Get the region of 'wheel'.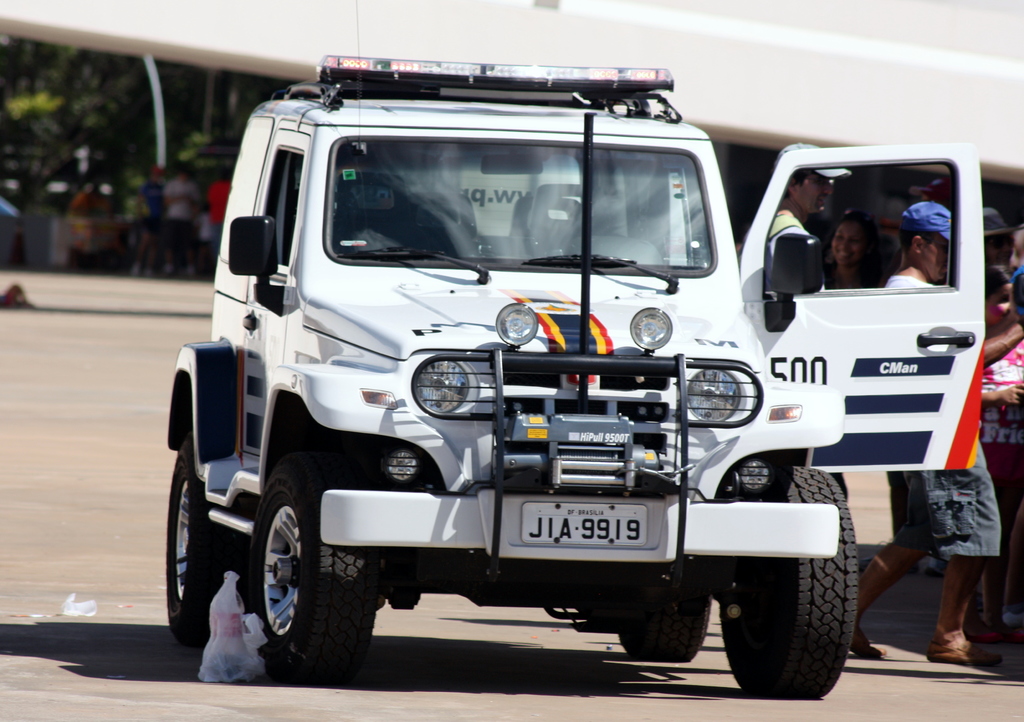
(160,437,248,644).
